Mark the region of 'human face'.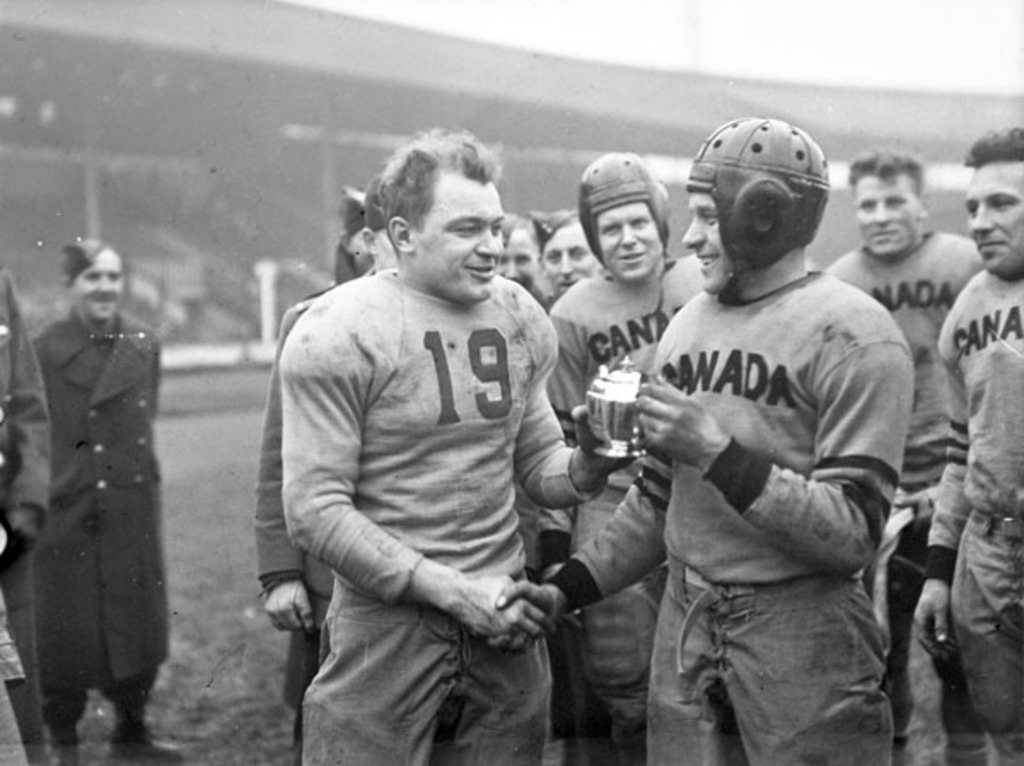
Region: <region>541, 223, 596, 292</region>.
